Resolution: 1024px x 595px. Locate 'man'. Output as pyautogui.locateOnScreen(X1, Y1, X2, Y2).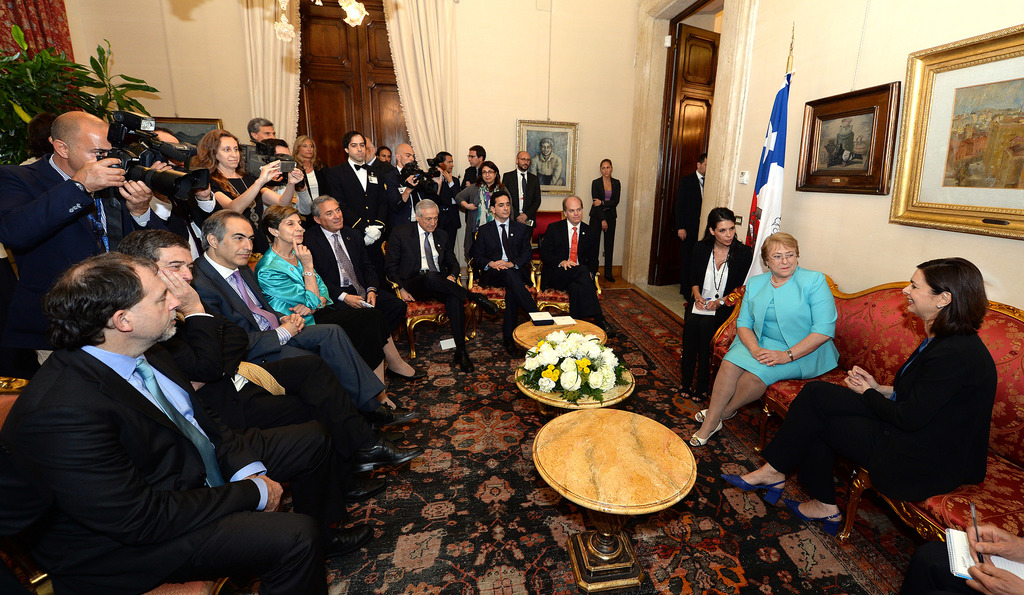
pyautogui.locateOnScreen(311, 197, 406, 311).
